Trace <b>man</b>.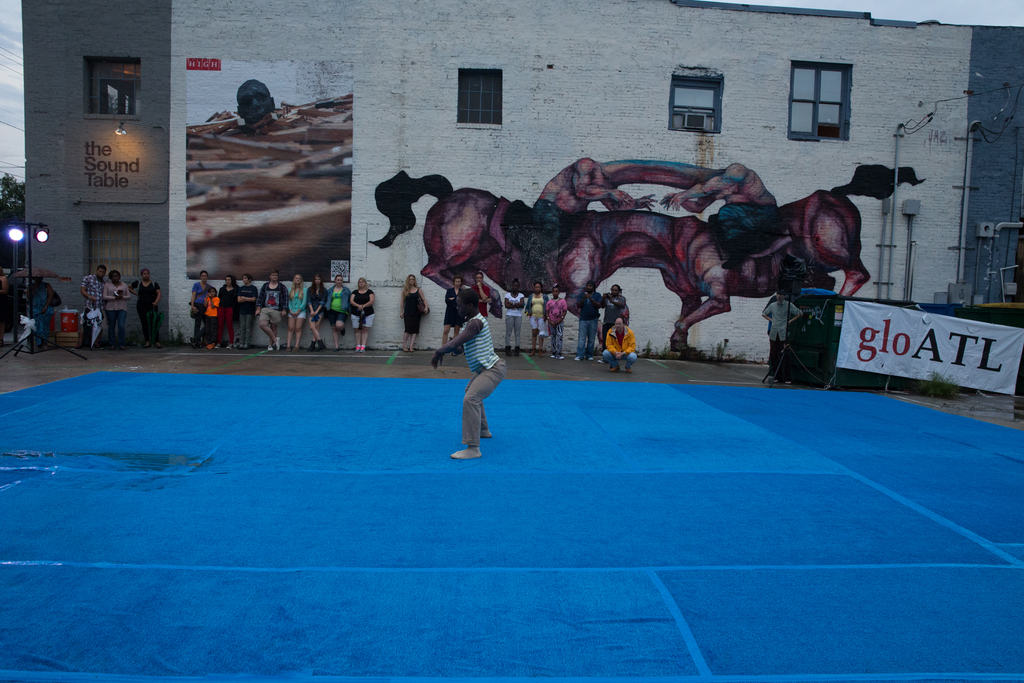
Traced to 79/264/107/351.
